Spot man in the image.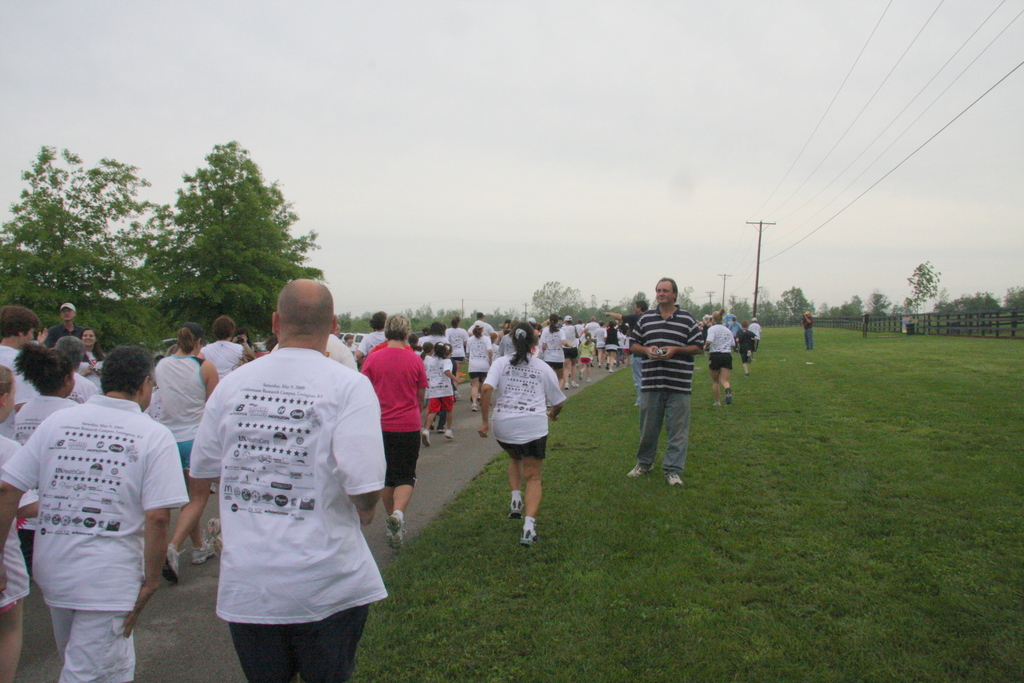
man found at x1=200, y1=313, x2=255, y2=382.
